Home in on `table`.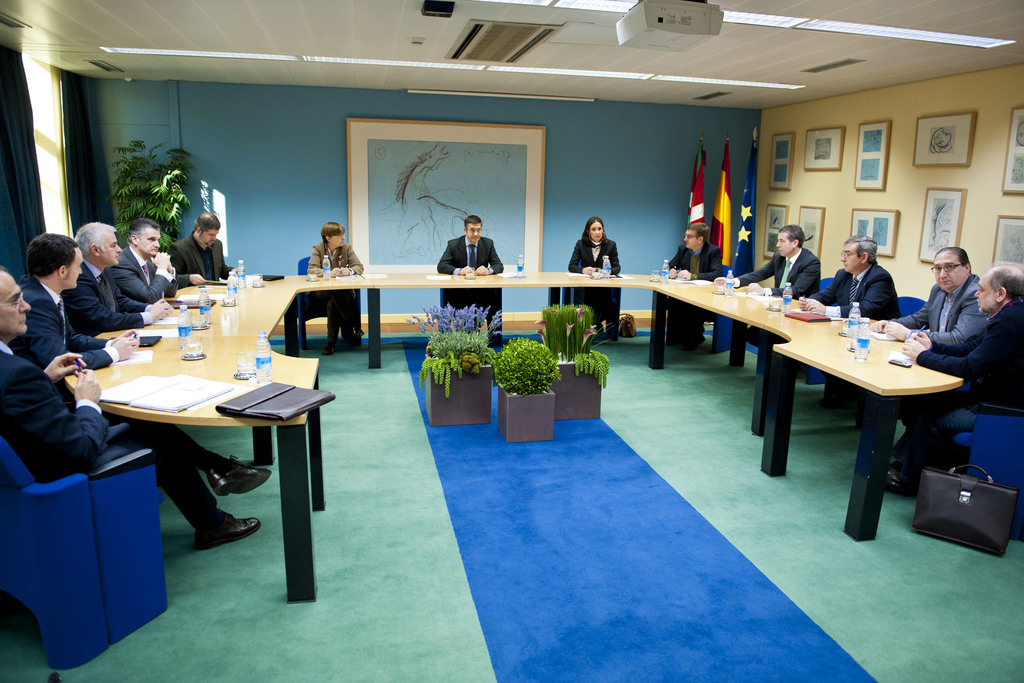
Homed in at Rect(66, 272, 964, 602).
